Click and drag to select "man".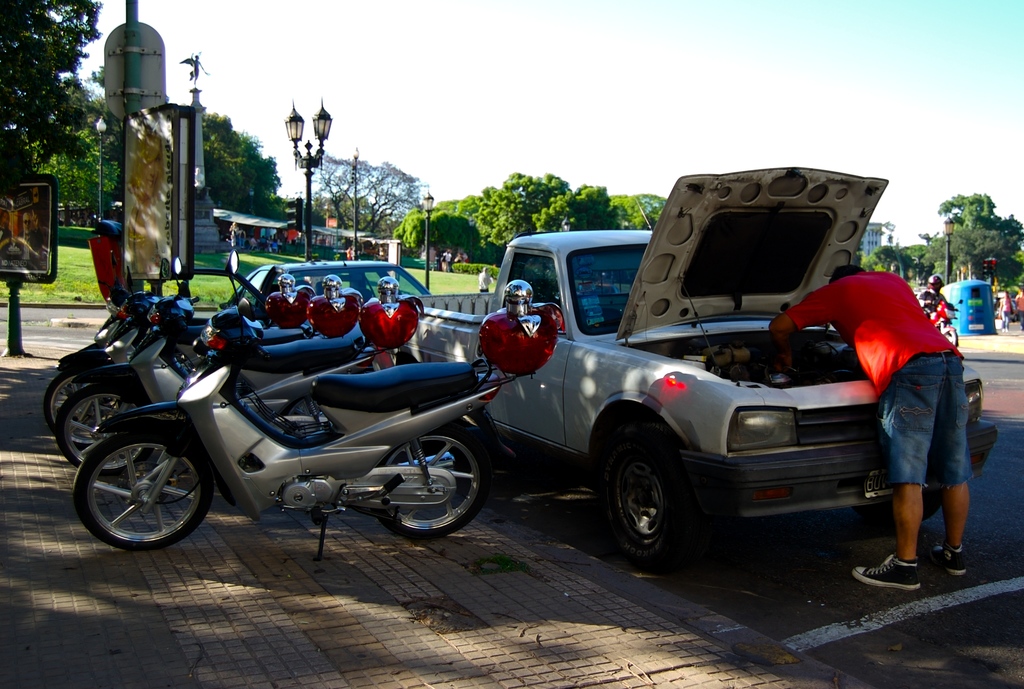
Selection: bbox=[31, 185, 44, 205].
